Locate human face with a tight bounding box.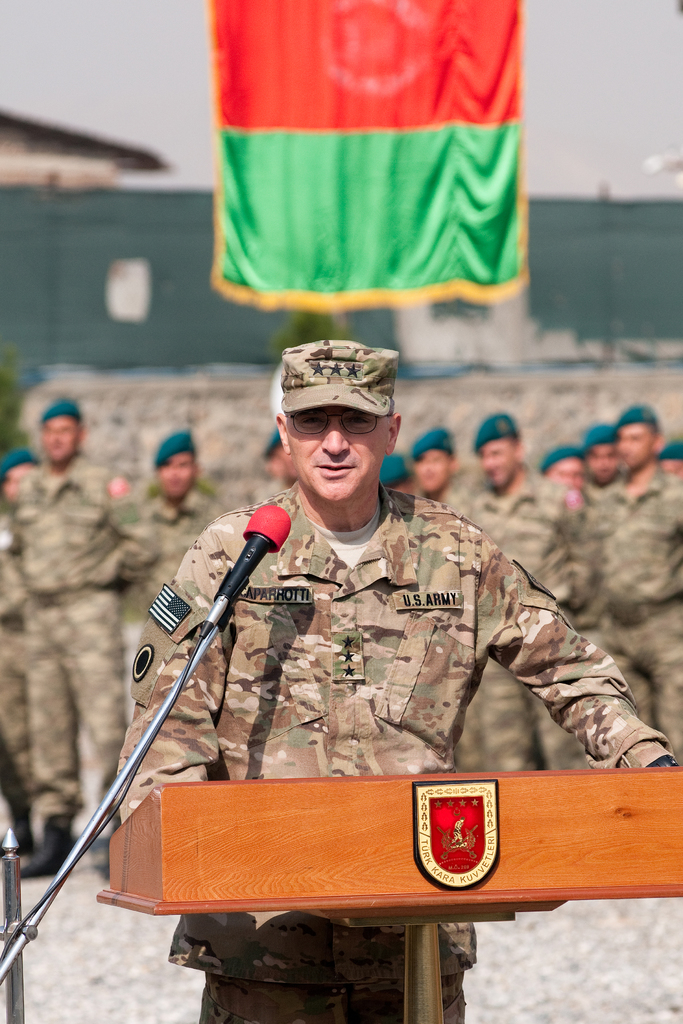
left=543, top=459, right=583, bottom=492.
